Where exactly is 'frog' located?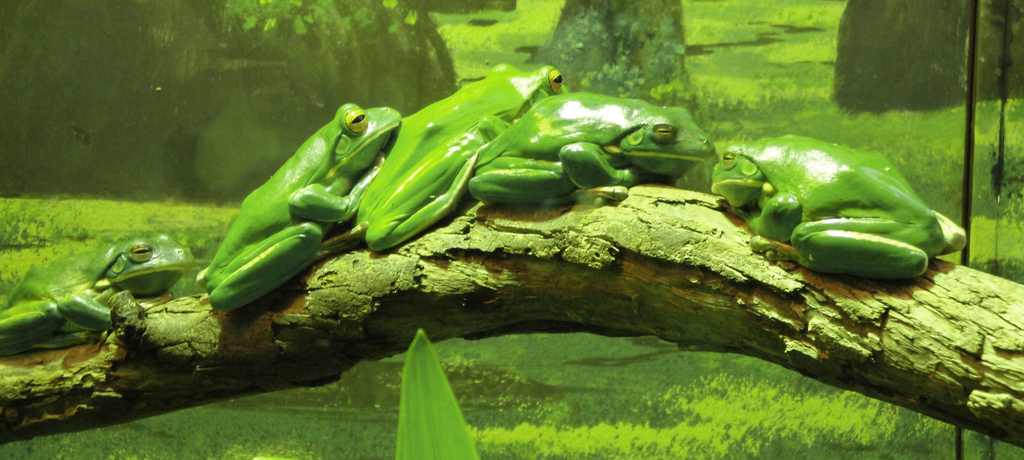
Its bounding box is [left=358, top=66, right=563, bottom=253].
